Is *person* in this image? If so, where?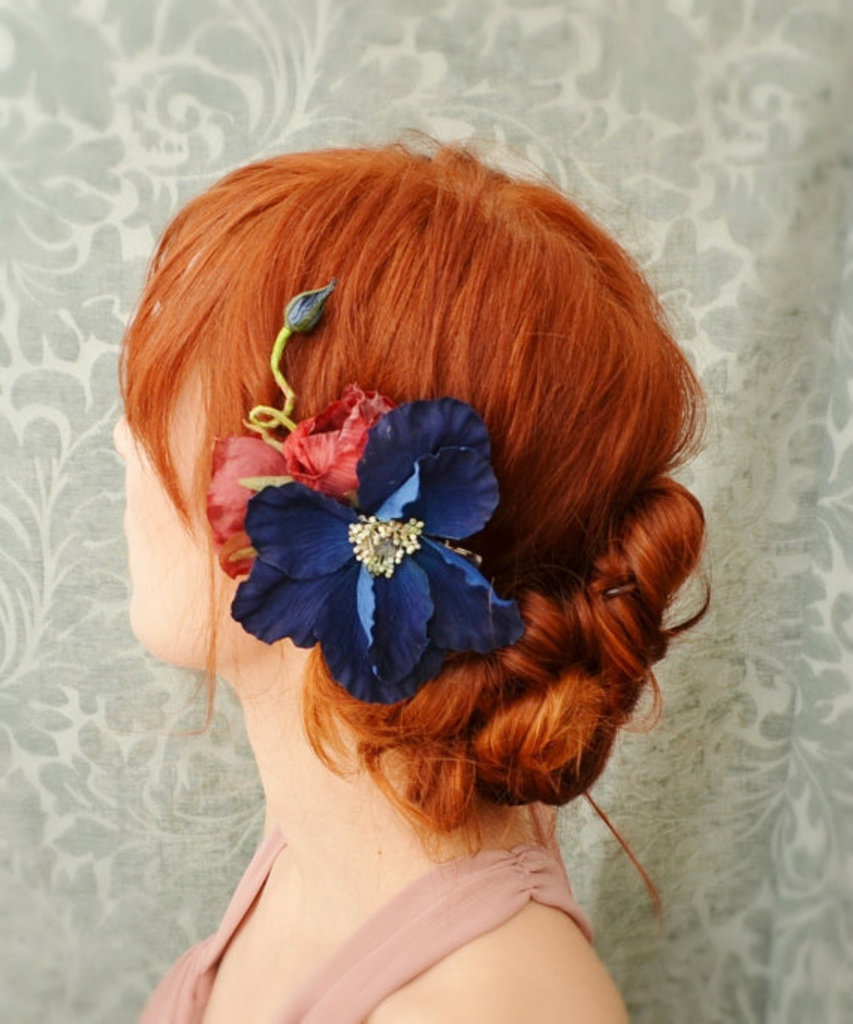
Yes, at l=112, t=67, r=729, b=1020.
